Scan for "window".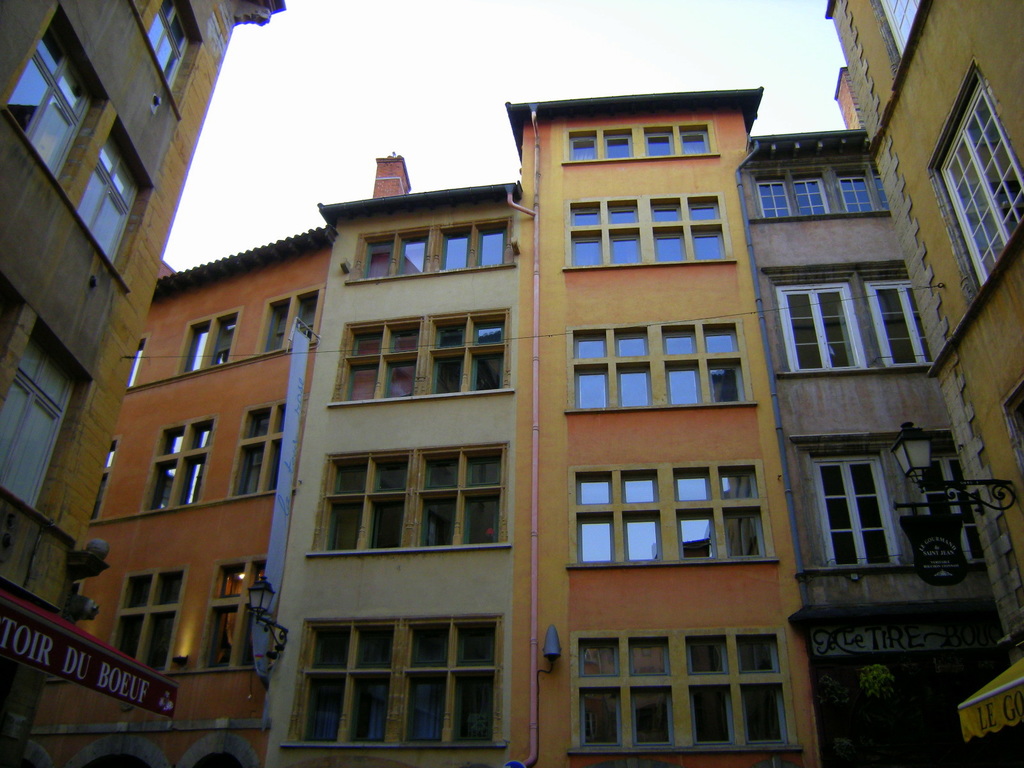
Scan result: {"left": 876, "top": 179, "right": 890, "bottom": 207}.
